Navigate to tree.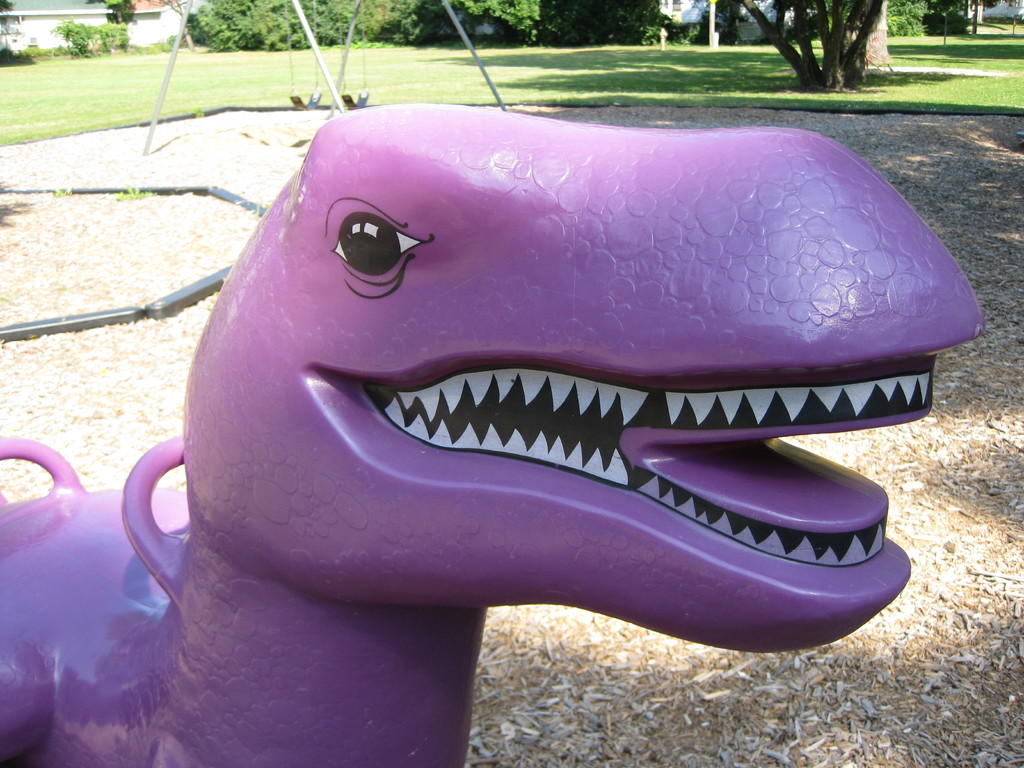
Navigation target: rect(424, 1, 559, 42).
